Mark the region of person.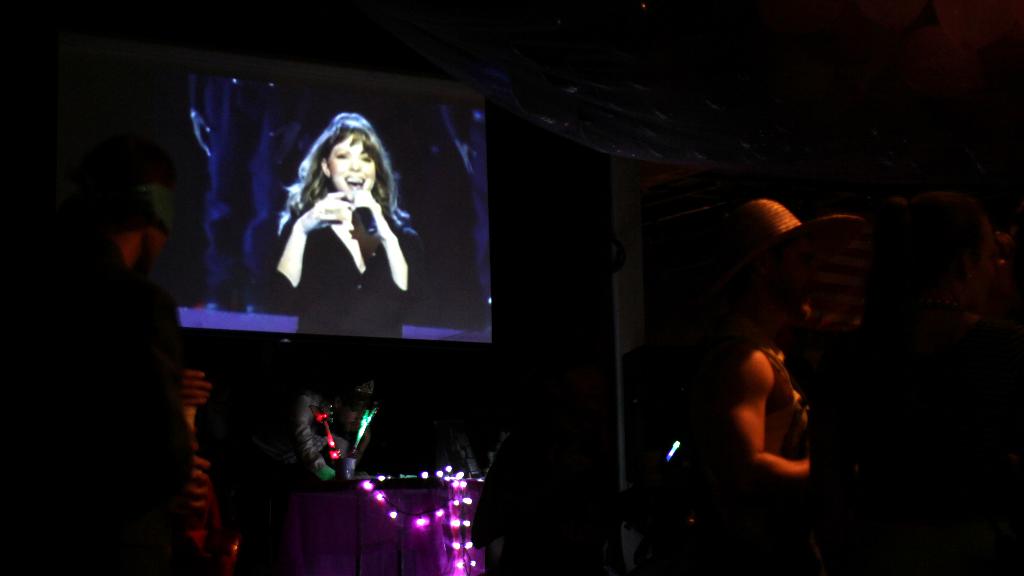
Region: {"left": 228, "top": 367, "right": 378, "bottom": 572}.
